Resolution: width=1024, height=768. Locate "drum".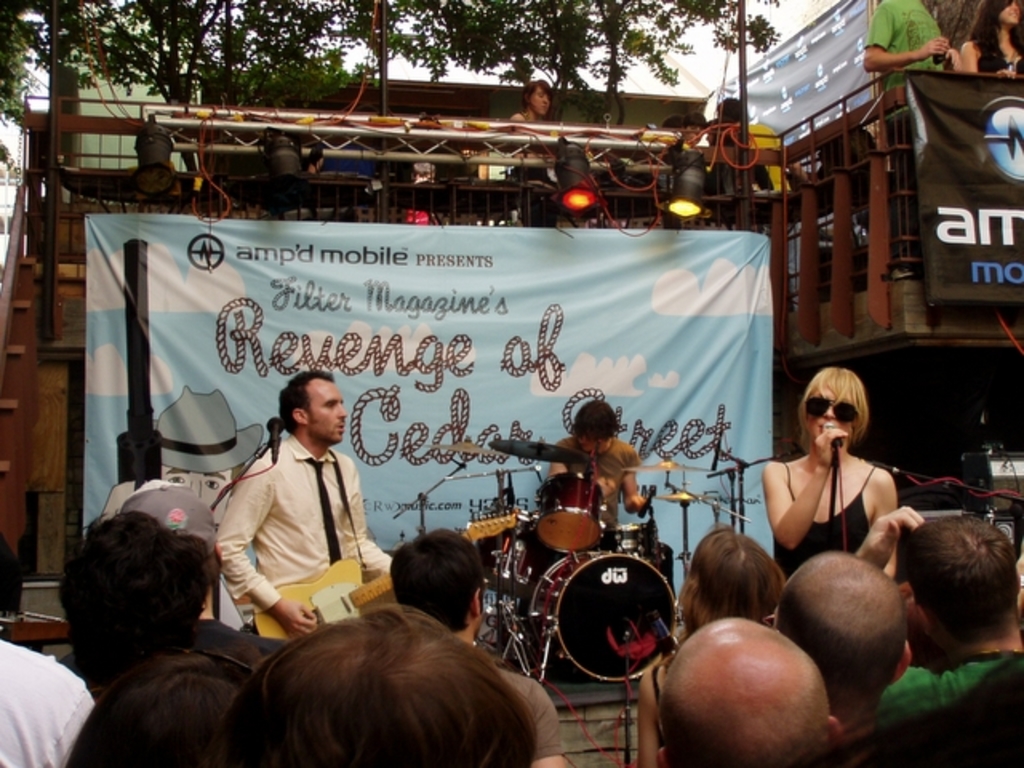
box(602, 523, 646, 550).
